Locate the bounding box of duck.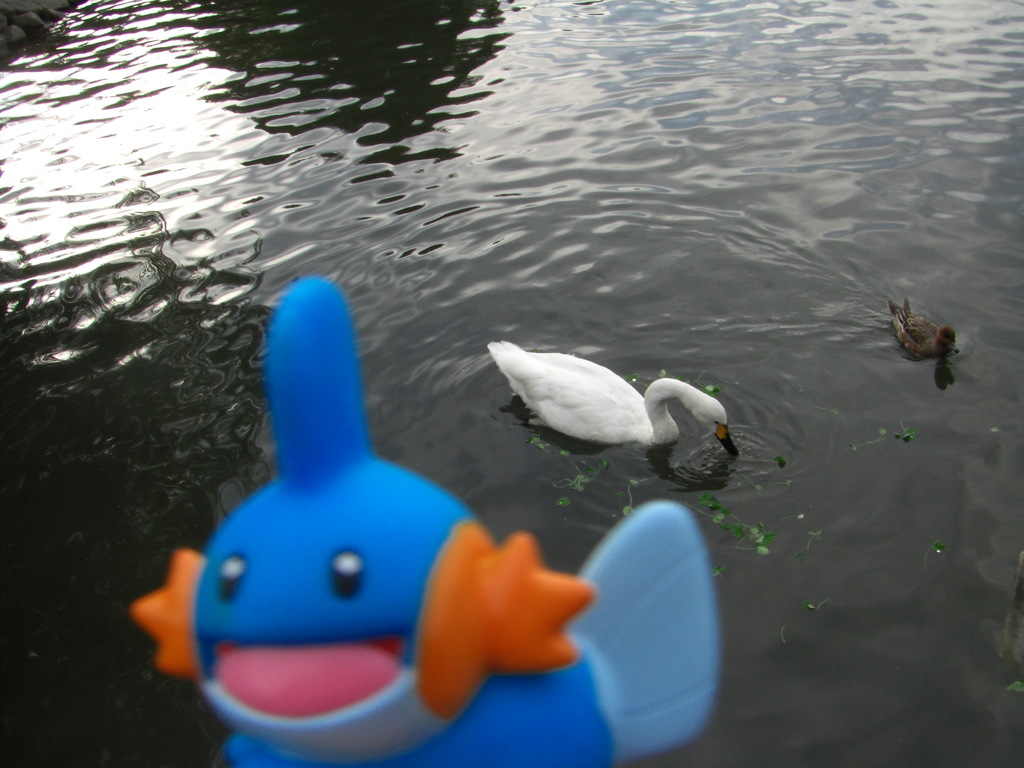
Bounding box: region(892, 298, 964, 362).
